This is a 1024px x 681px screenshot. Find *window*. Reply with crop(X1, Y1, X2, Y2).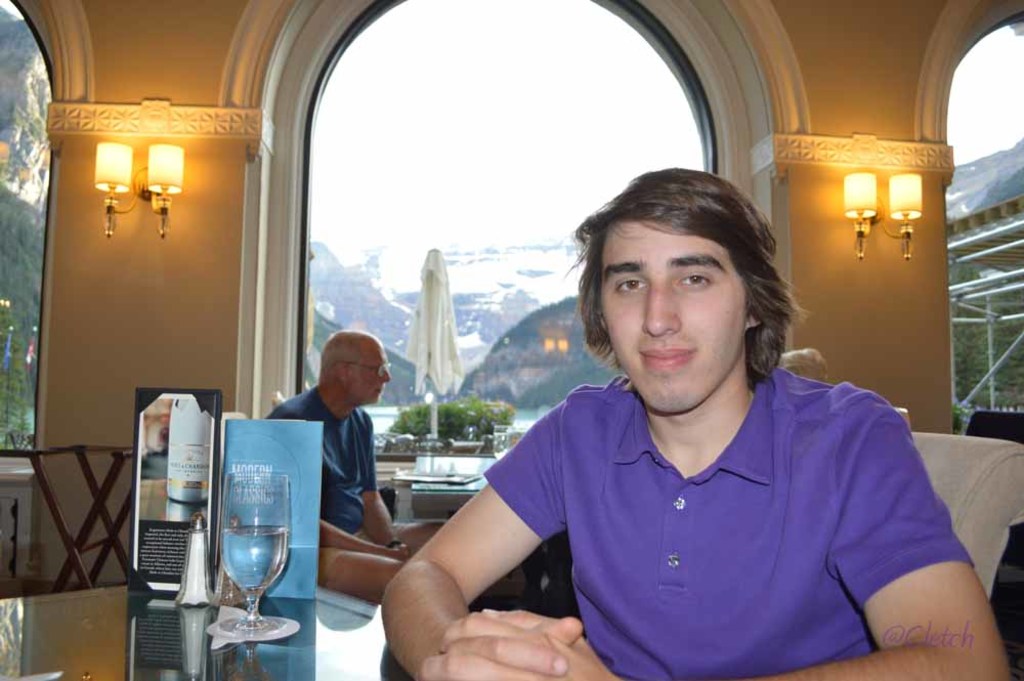
crop(0, 0, 55, 445).
